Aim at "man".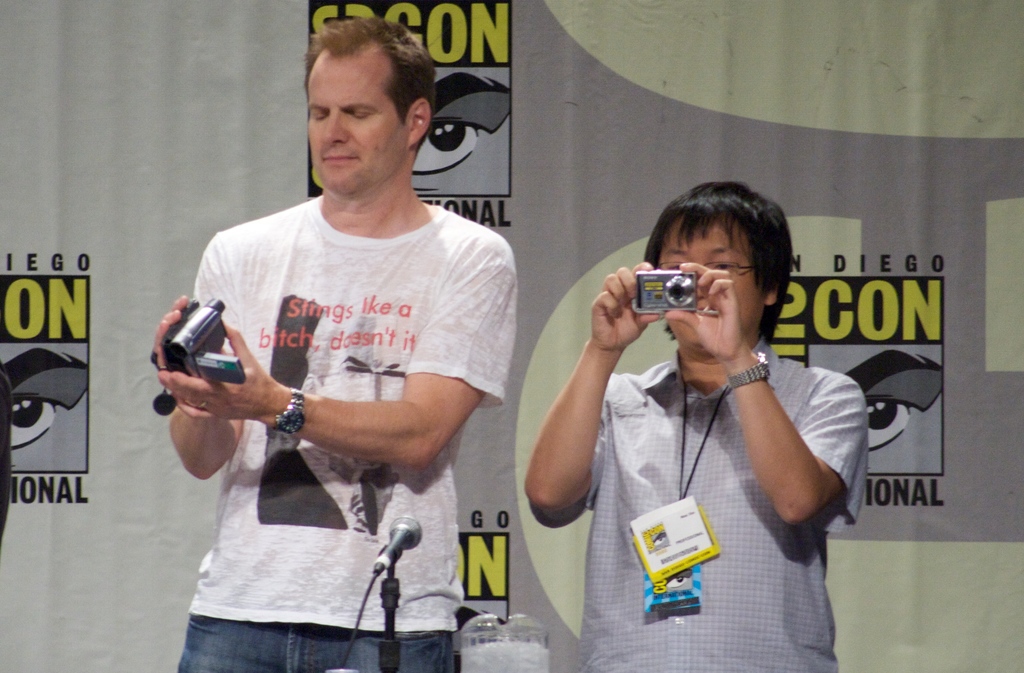
Aimed at rect(155, 38, 531, 658).
